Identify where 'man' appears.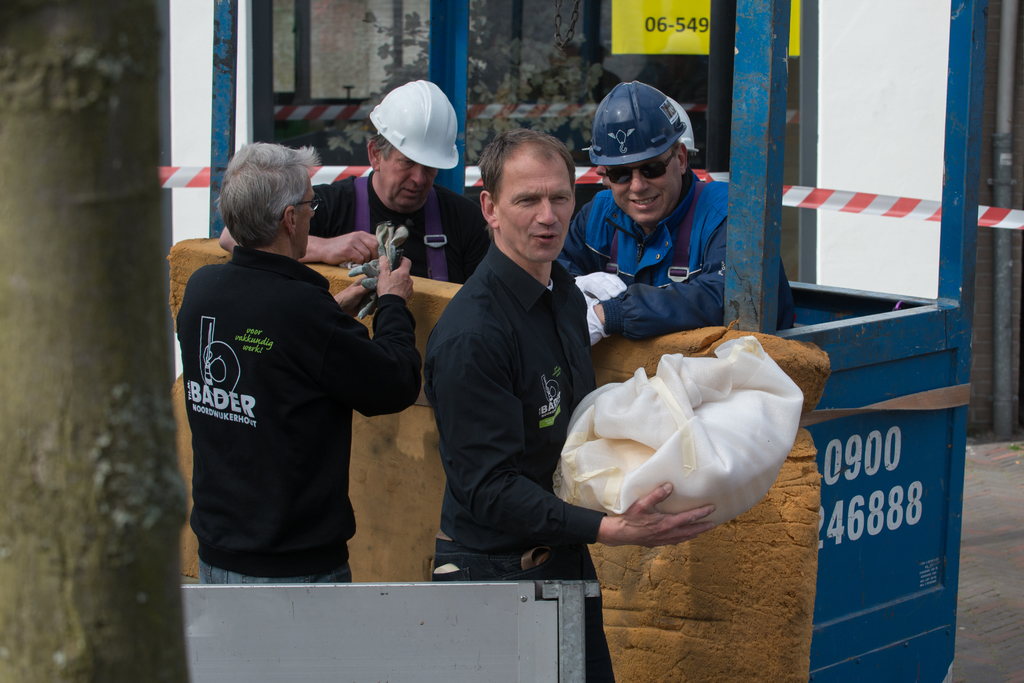
Appears at bbox=(172, 120, 419, 590).
